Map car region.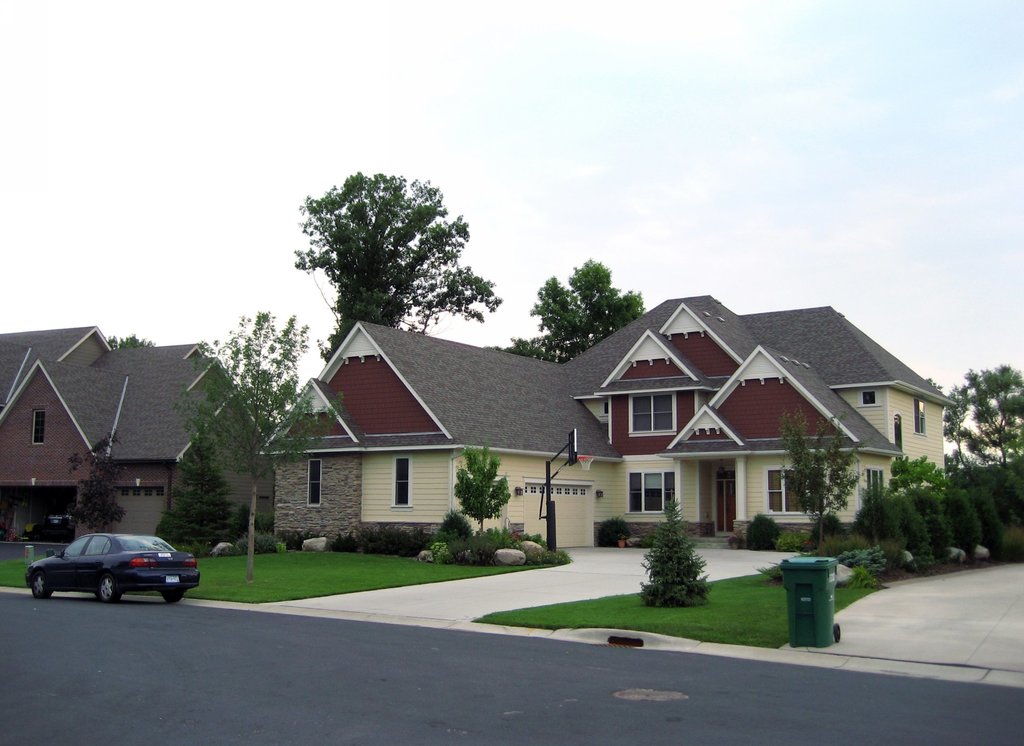
Mapped to box=[11, 542, 186, 615].
